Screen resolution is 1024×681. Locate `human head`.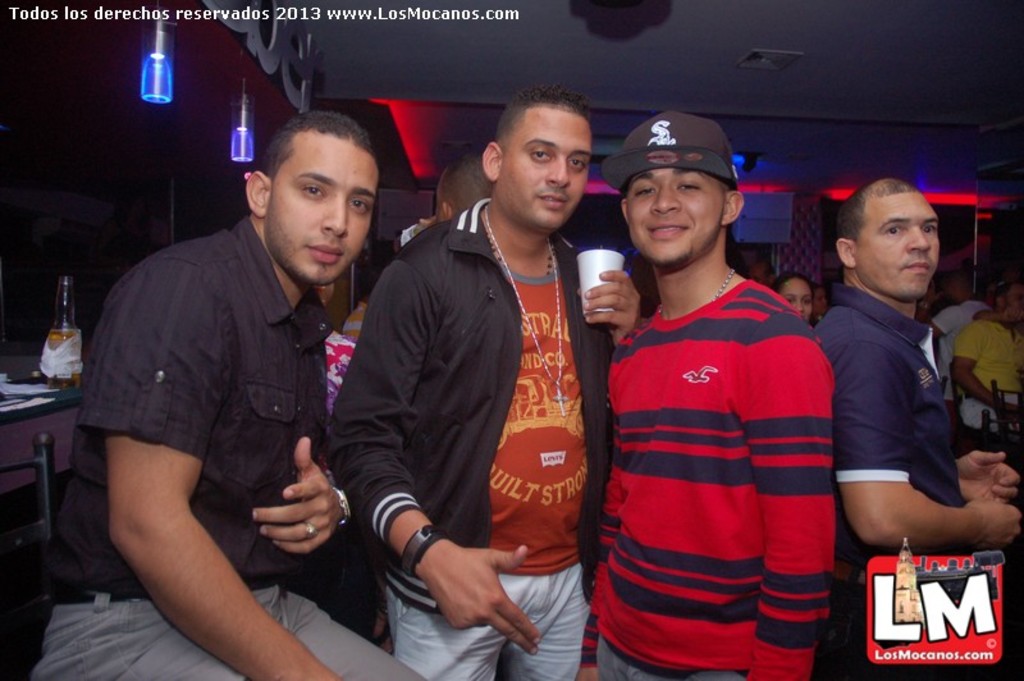
(435, 145, 497, 223).
